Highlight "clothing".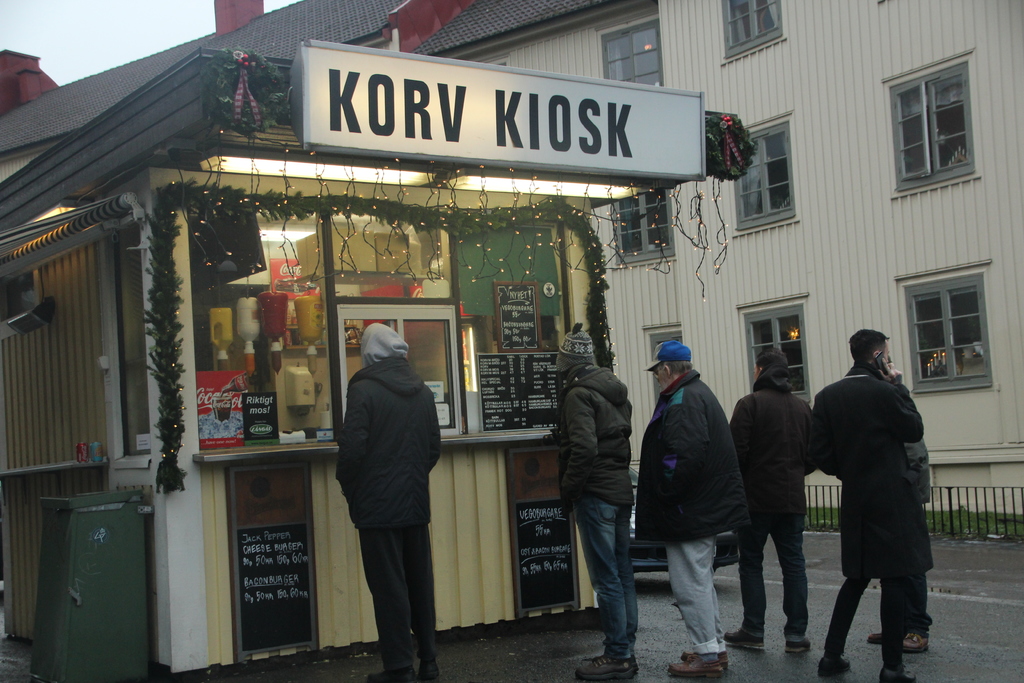
Highlighted region: (810,359,923,656).
